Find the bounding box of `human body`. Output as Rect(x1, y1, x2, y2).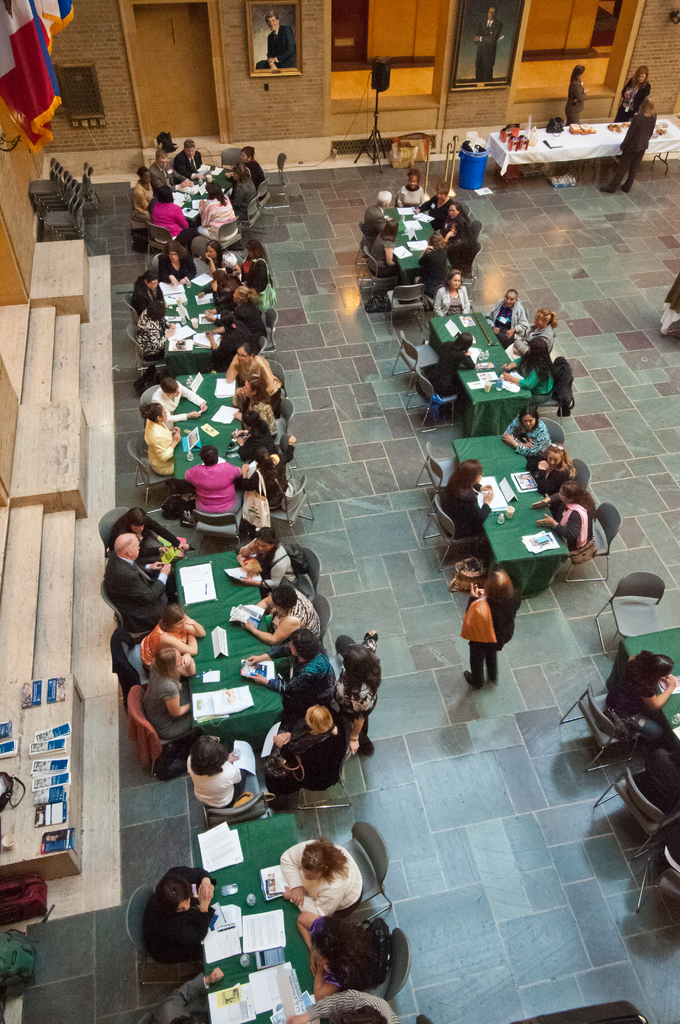
Rect(147, 186, 191, 245).
